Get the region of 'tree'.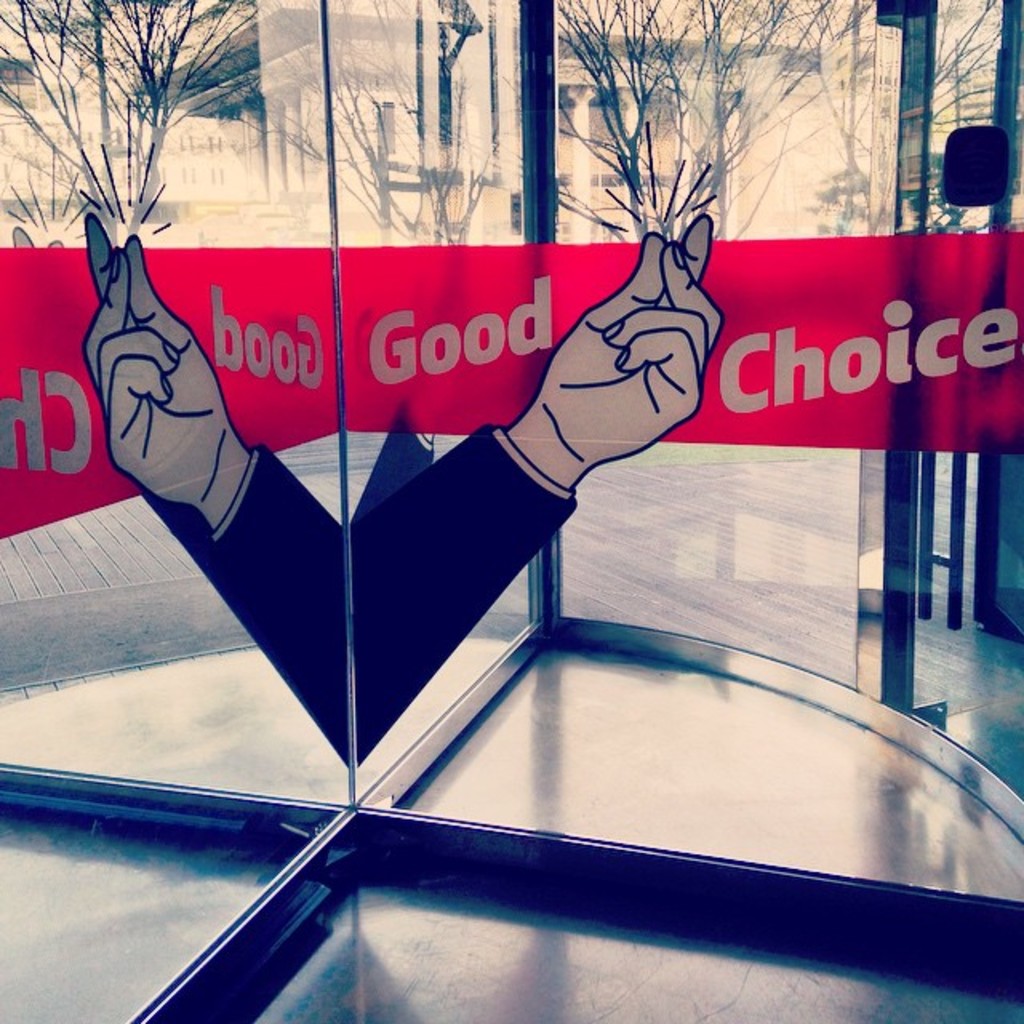
pyautogui.locateOnScreen(30, 19, 298, 216).
